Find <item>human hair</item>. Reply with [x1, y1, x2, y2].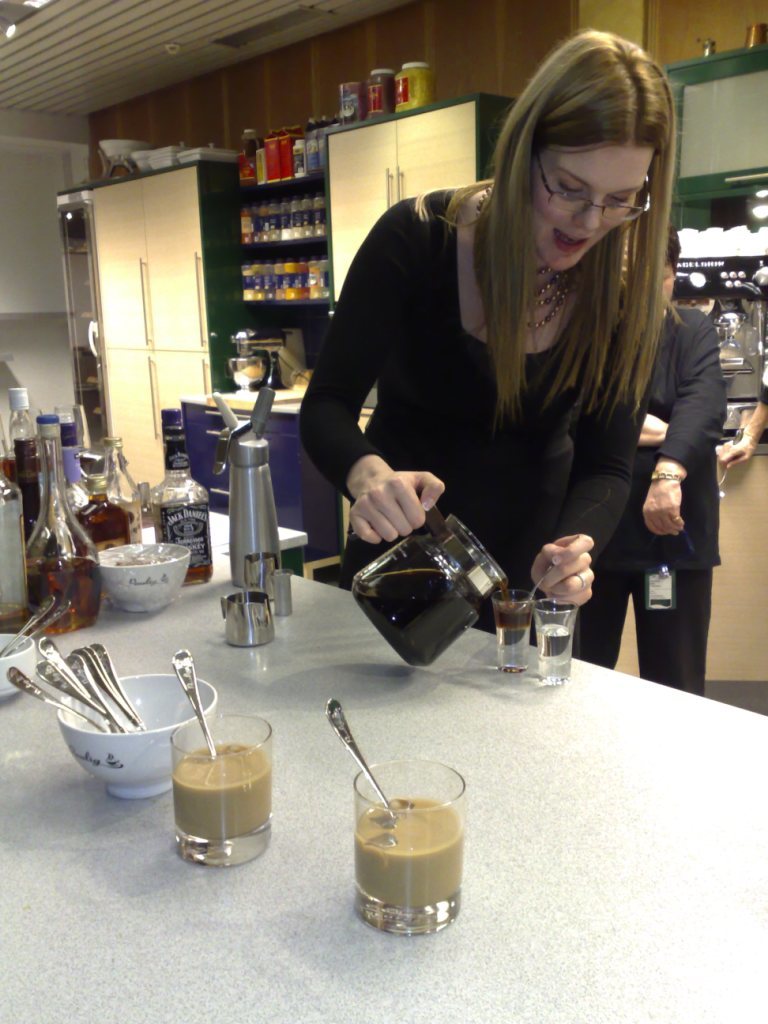
[667, 220, 683, 279].
